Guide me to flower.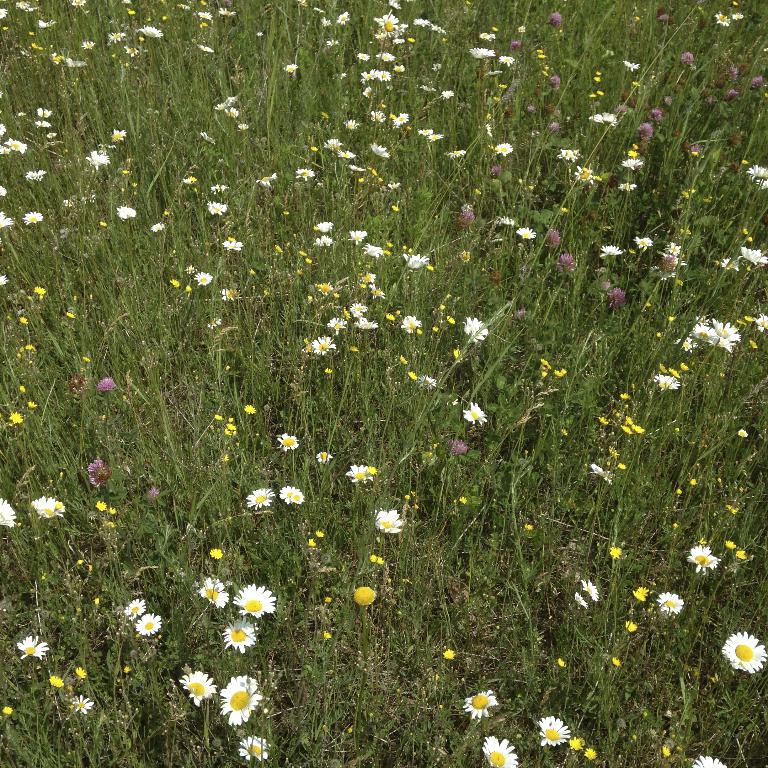
Guidance: [48, 131, 57, 138].
